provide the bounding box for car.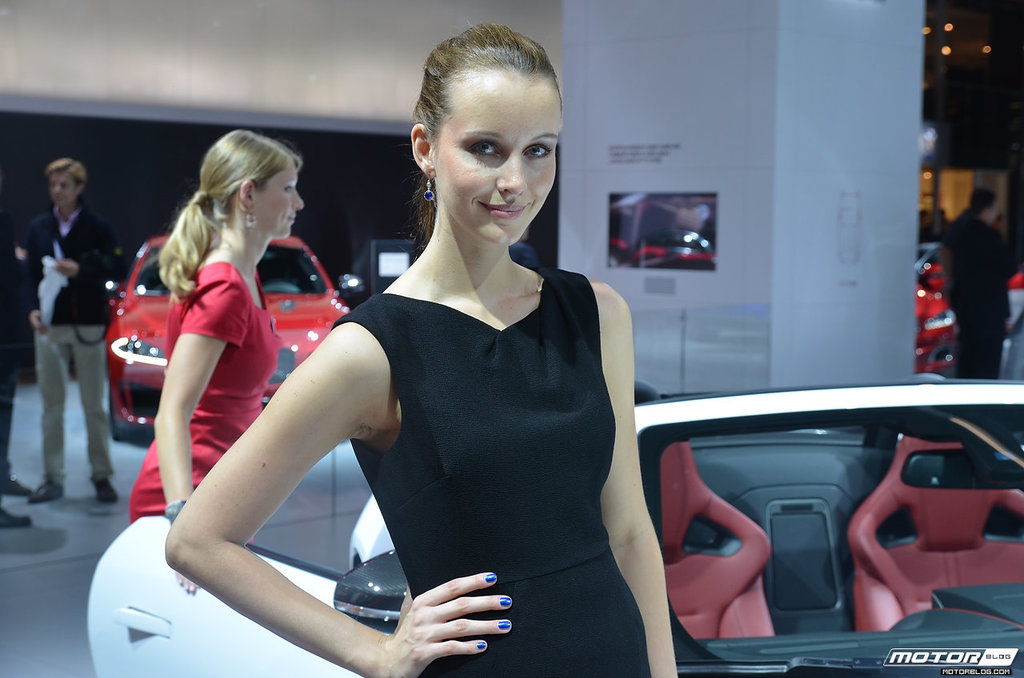
<region>103, 234, 364, 443</region>.
